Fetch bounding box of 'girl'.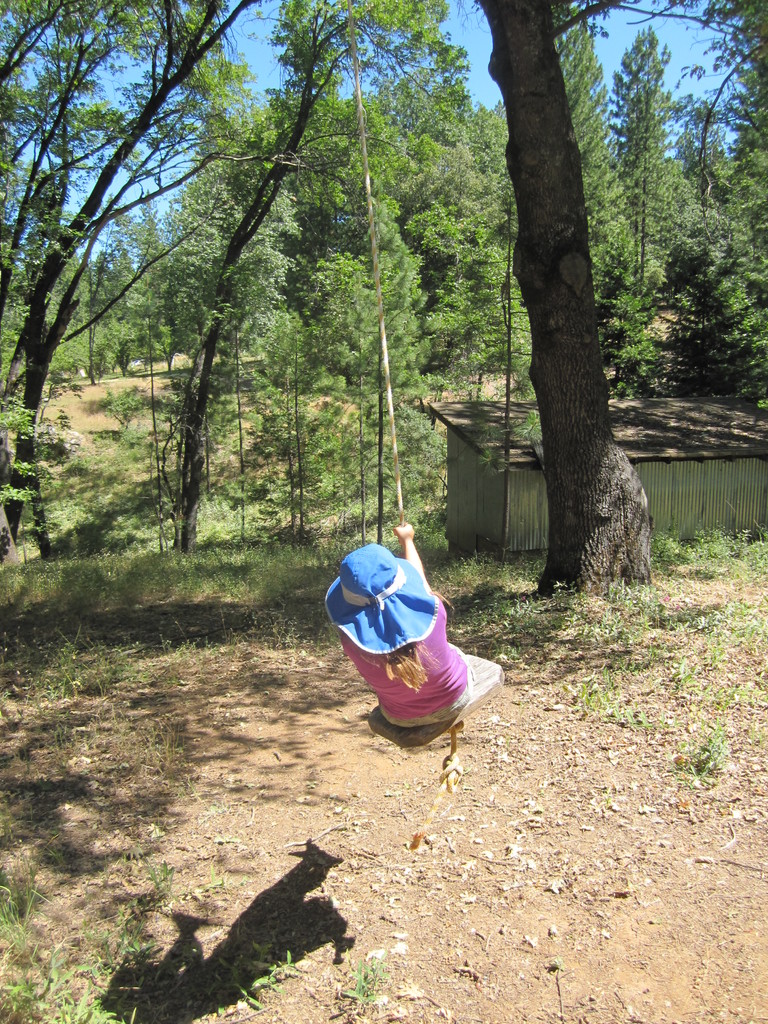
Bbox: l=321, t=518, r=504, b=733.
